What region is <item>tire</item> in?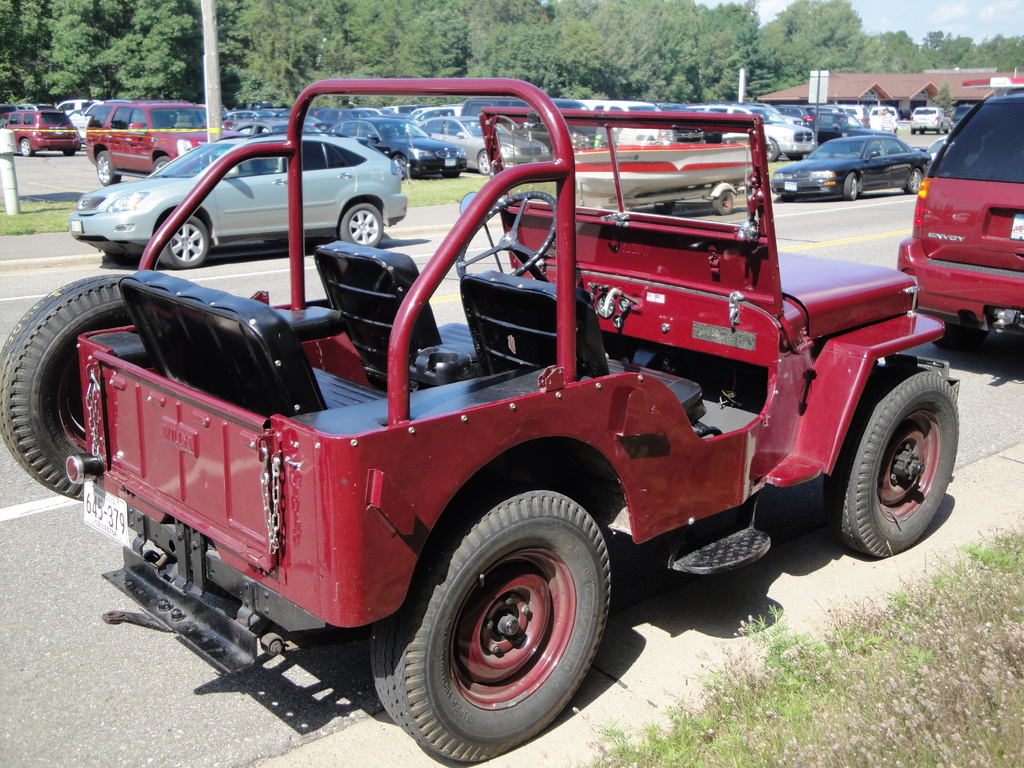
l=825, t=373, r=959, b=558.
